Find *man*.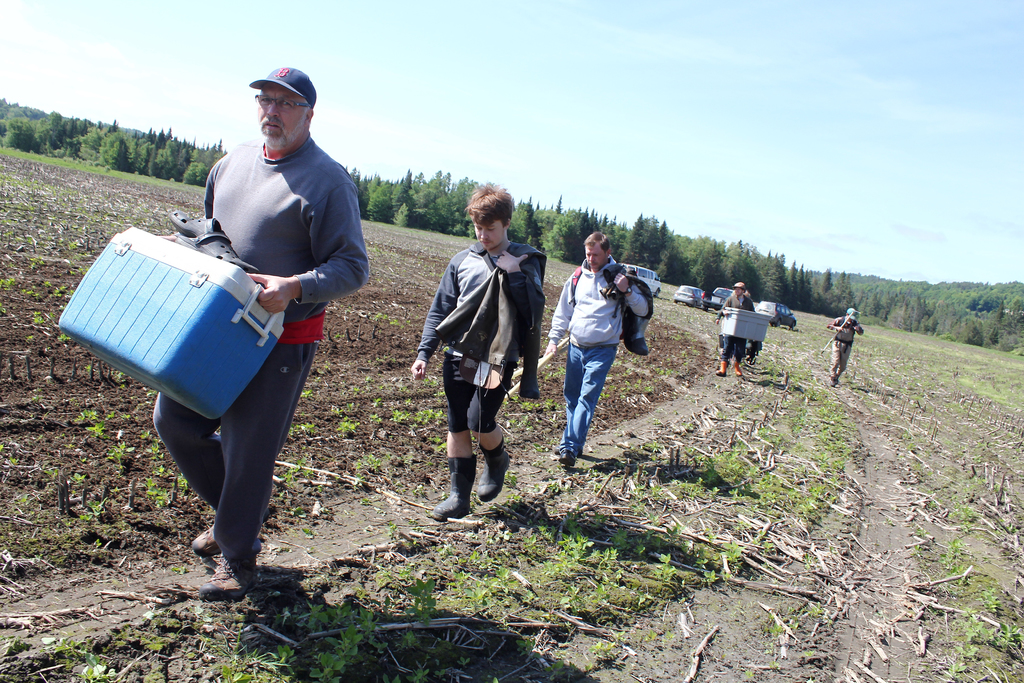
[544,231,650,462].
